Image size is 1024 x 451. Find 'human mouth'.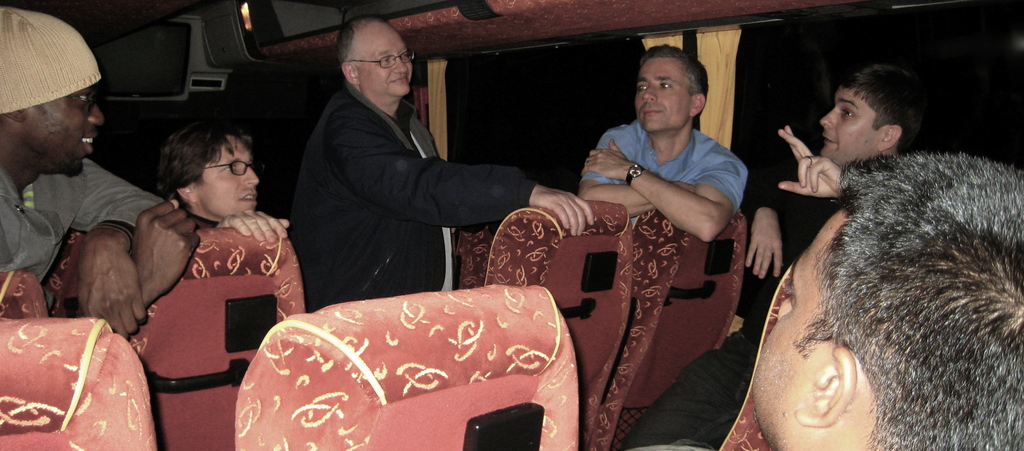
[643,110,660,112].
